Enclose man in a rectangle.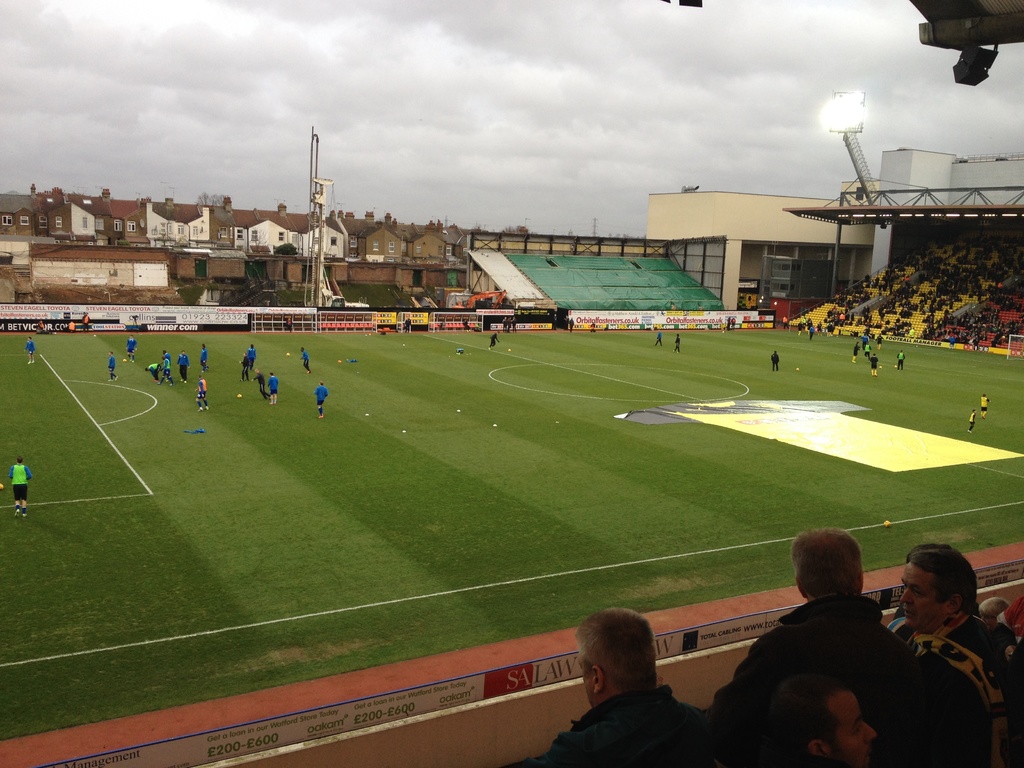
{"x1": 8, "y1": 455, "x2": 31, "y2": 518}.
